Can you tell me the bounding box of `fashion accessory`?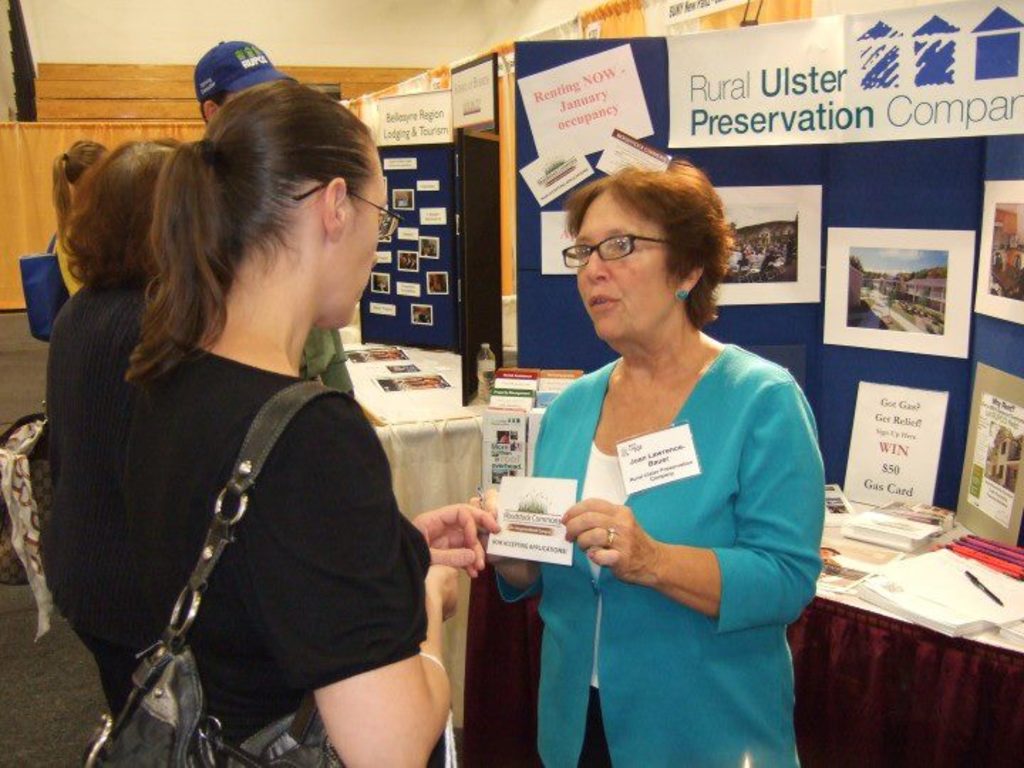
(left=0, top=395, right=51, bottom=641).
